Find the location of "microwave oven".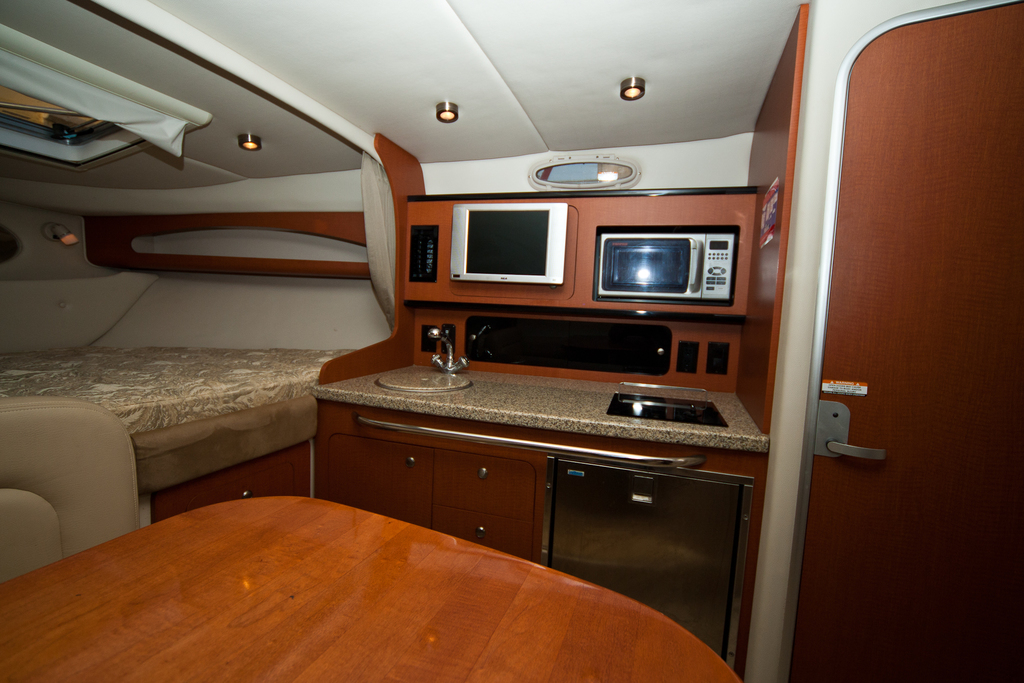
Location: 600, 235, 735, 299.
